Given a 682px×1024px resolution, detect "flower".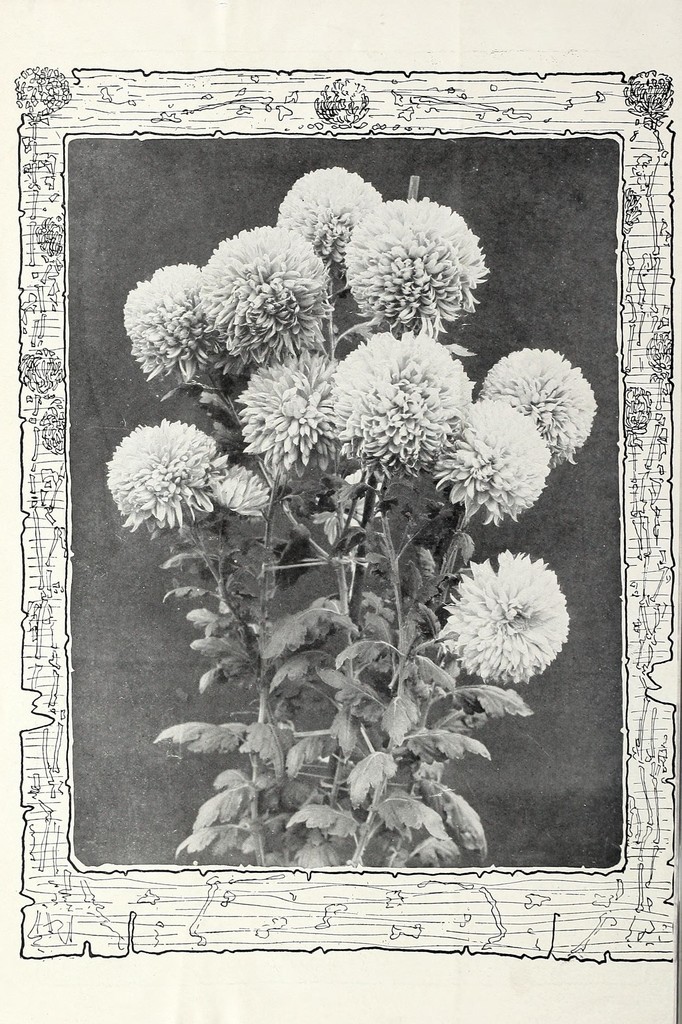
<box>351,191,494,337</box>.
